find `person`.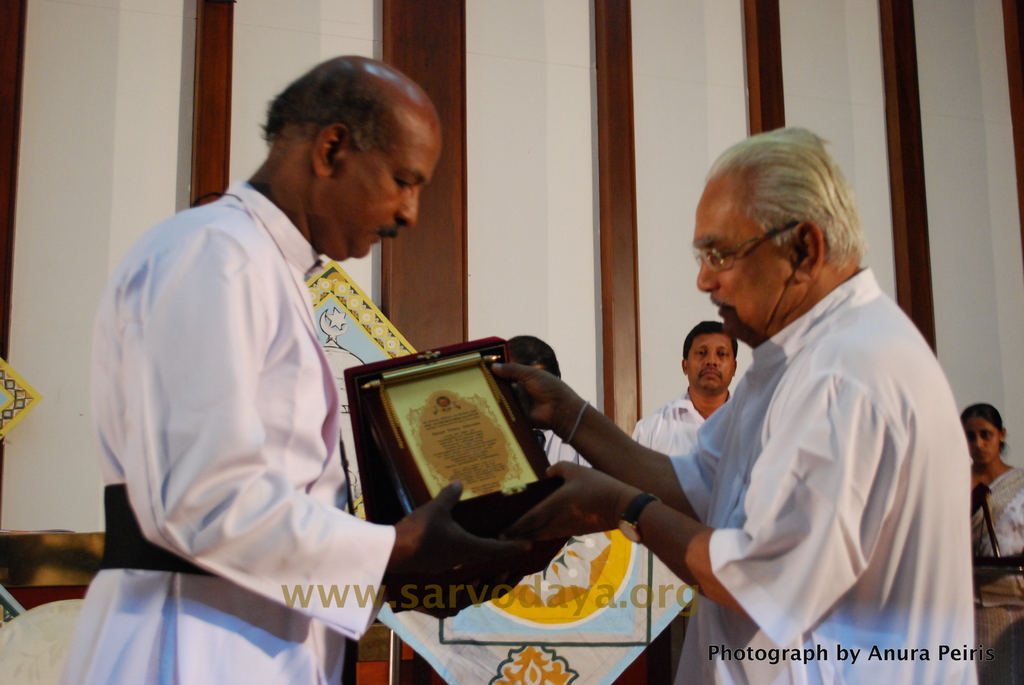
[x1=502, y1=331, x2=573, y2=466].
